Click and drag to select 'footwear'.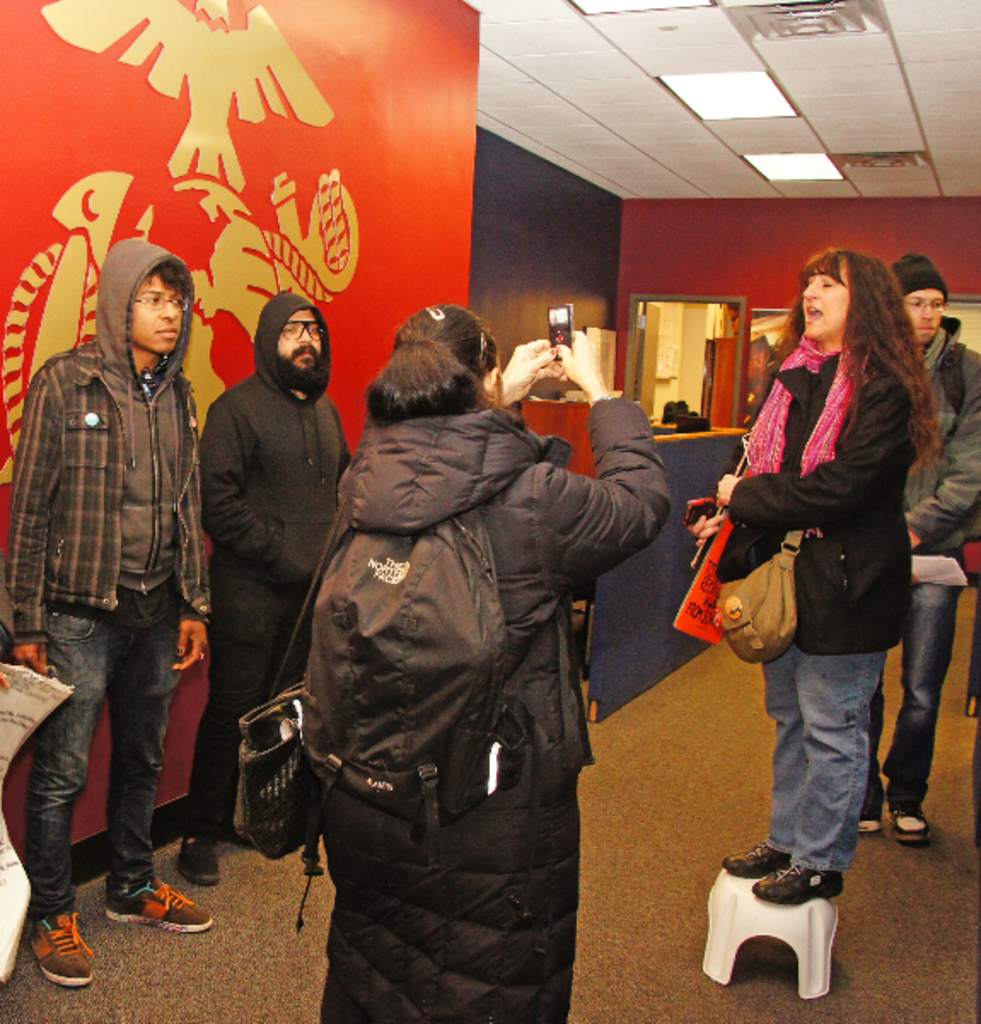
Selection: (left=725, top=847, right=792, bottom=872).
